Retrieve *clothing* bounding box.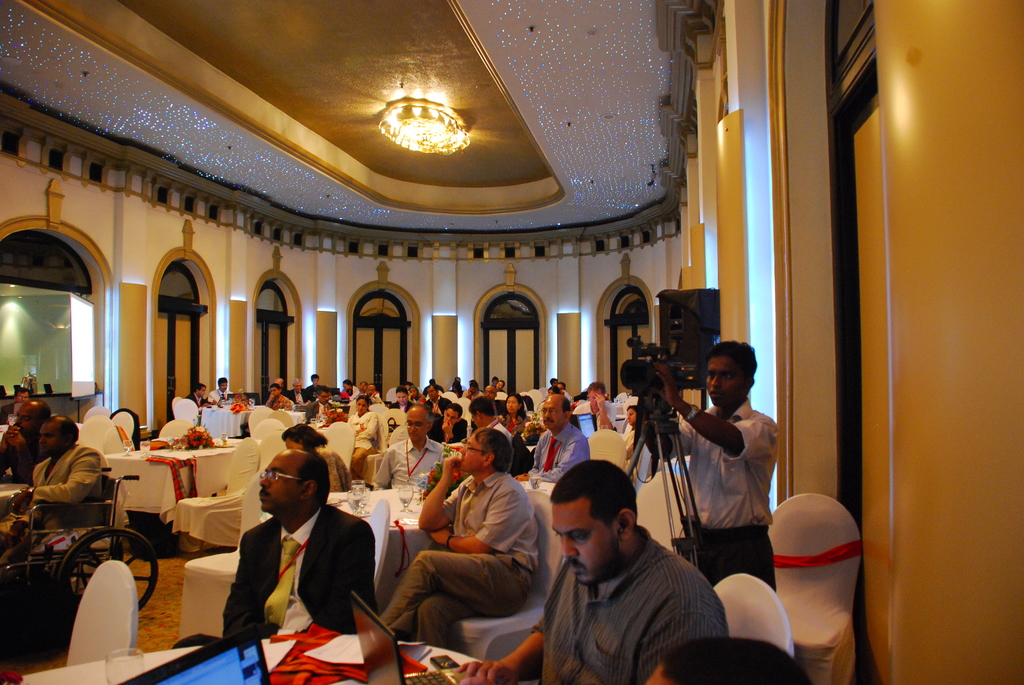
Bounding box: locate(499, 413, 525, 430).
